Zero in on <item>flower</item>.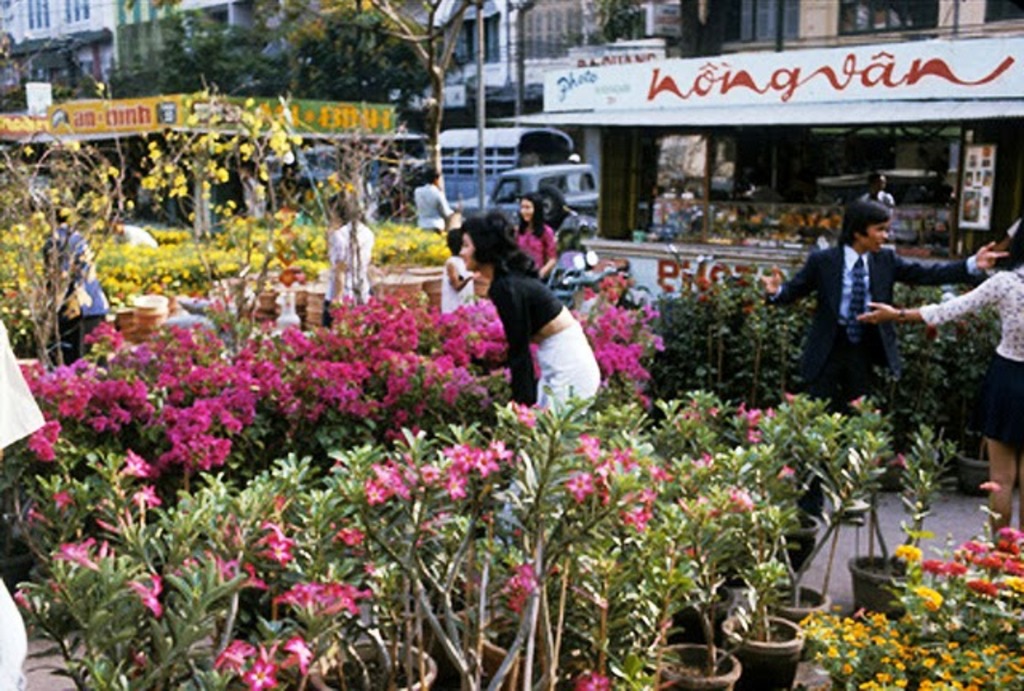
Zeroed in: box(574, 669, 613, 689).
